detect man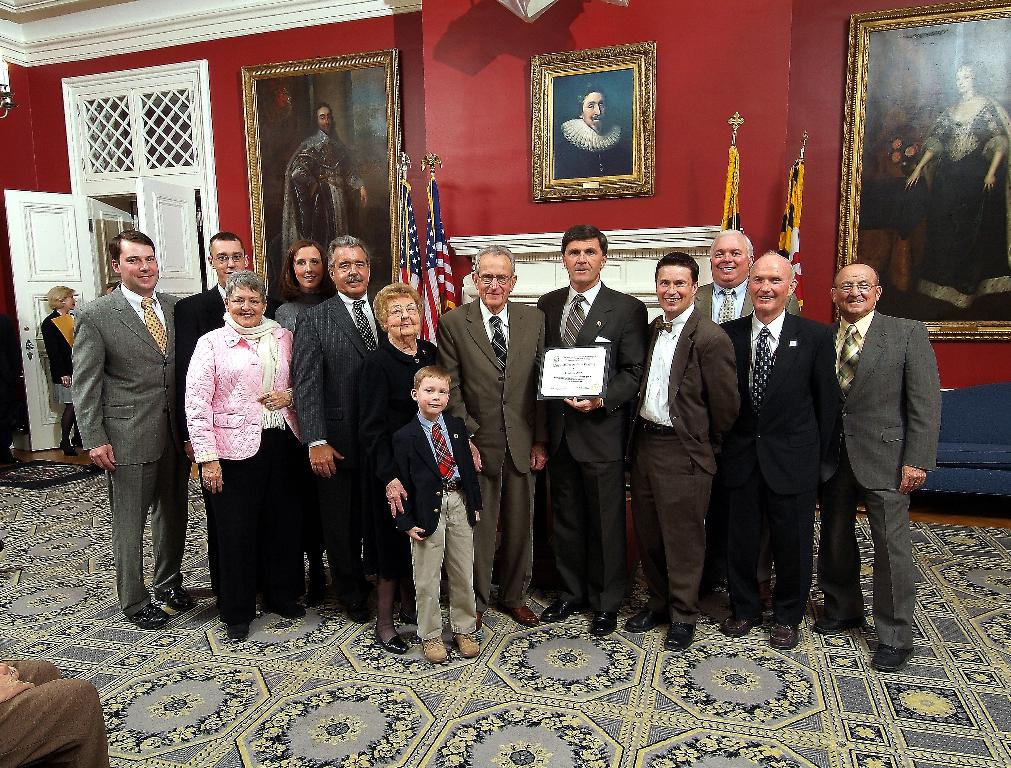
bbox(835, 261, 940, 672)
